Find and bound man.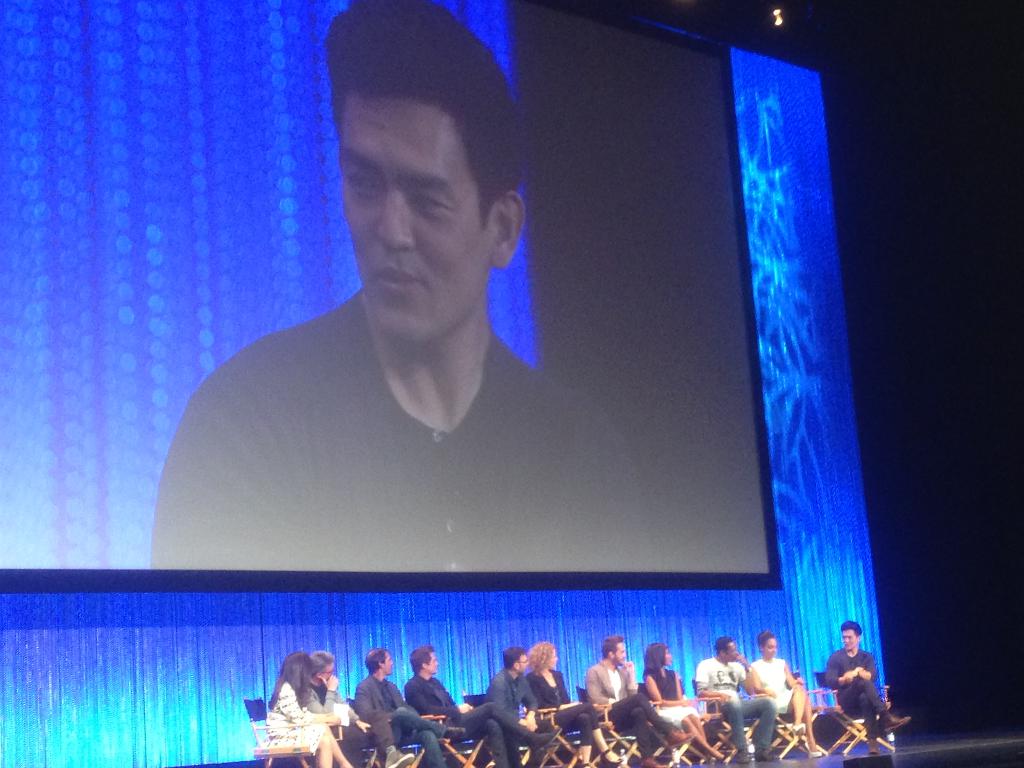
Bound: Rect(586, 639, 686, 767).
